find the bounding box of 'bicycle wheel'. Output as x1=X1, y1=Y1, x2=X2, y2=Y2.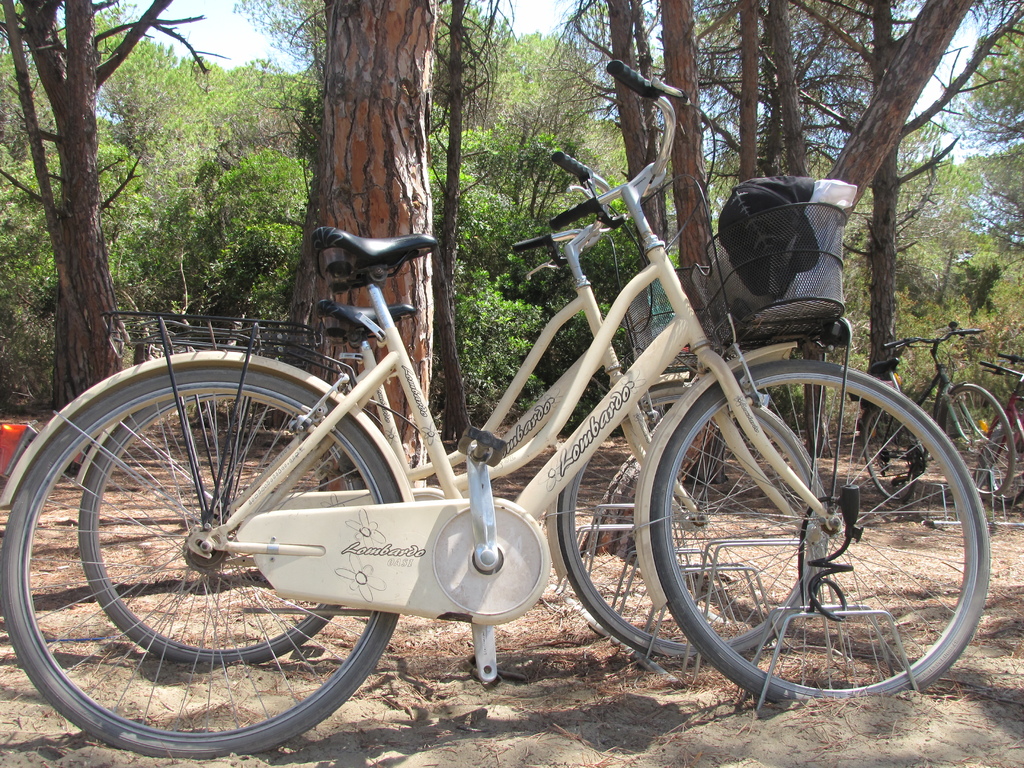
x1=0, y1=363, x2=401, y2=762.
